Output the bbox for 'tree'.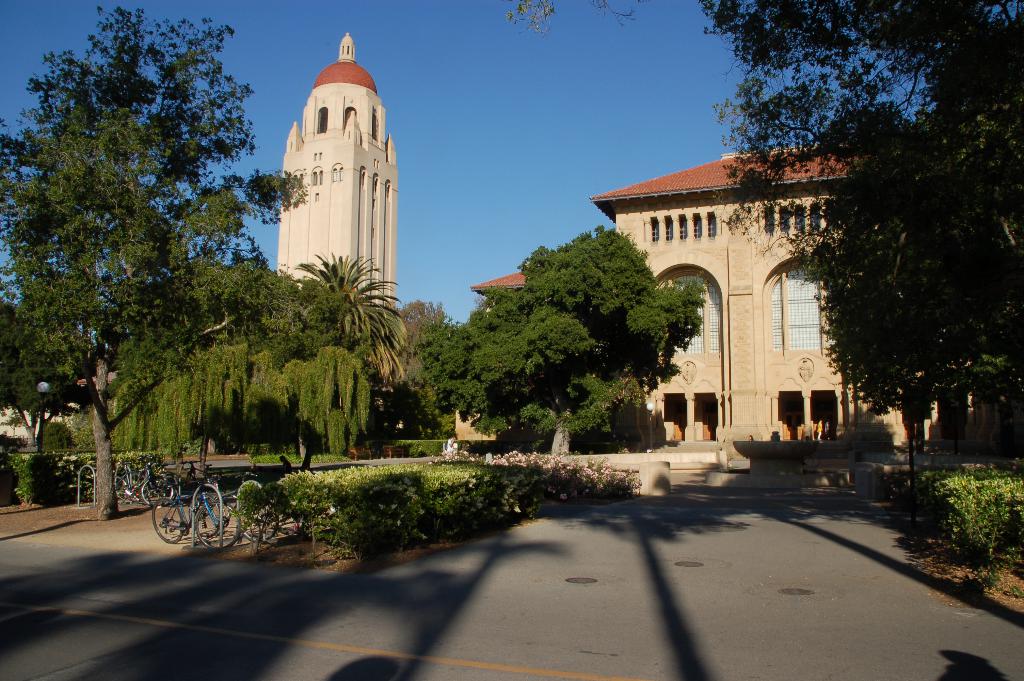
<box>385,299,454,432</box>.
